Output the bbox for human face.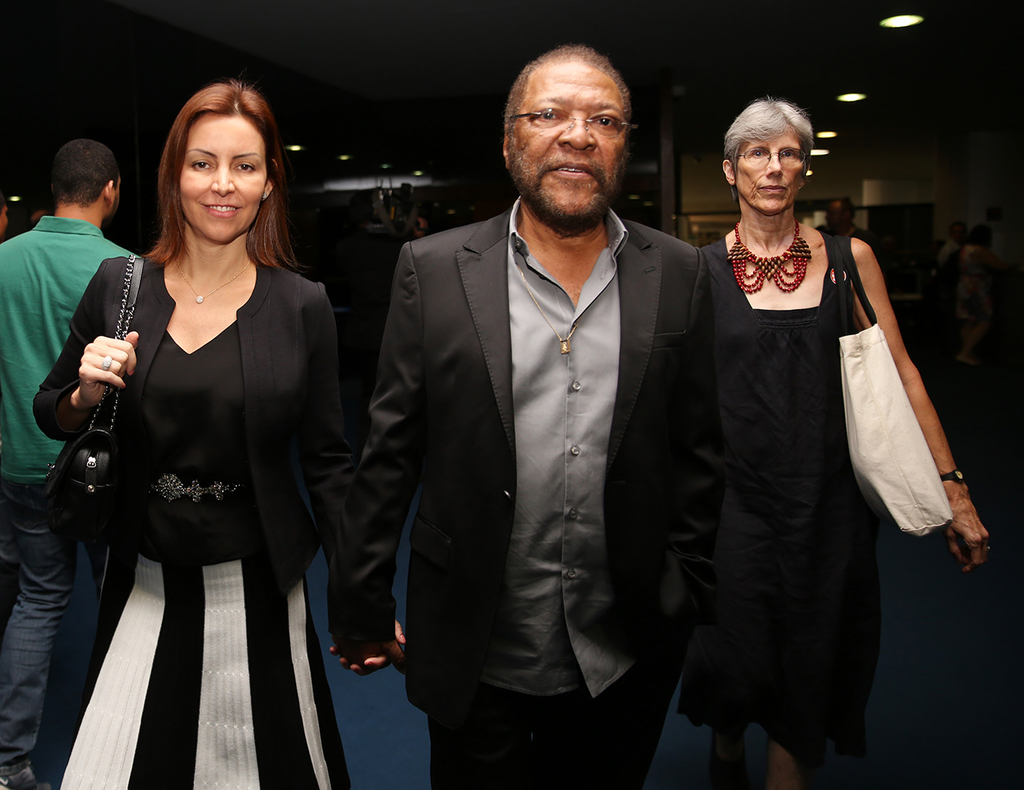
(519,59,625,211).
